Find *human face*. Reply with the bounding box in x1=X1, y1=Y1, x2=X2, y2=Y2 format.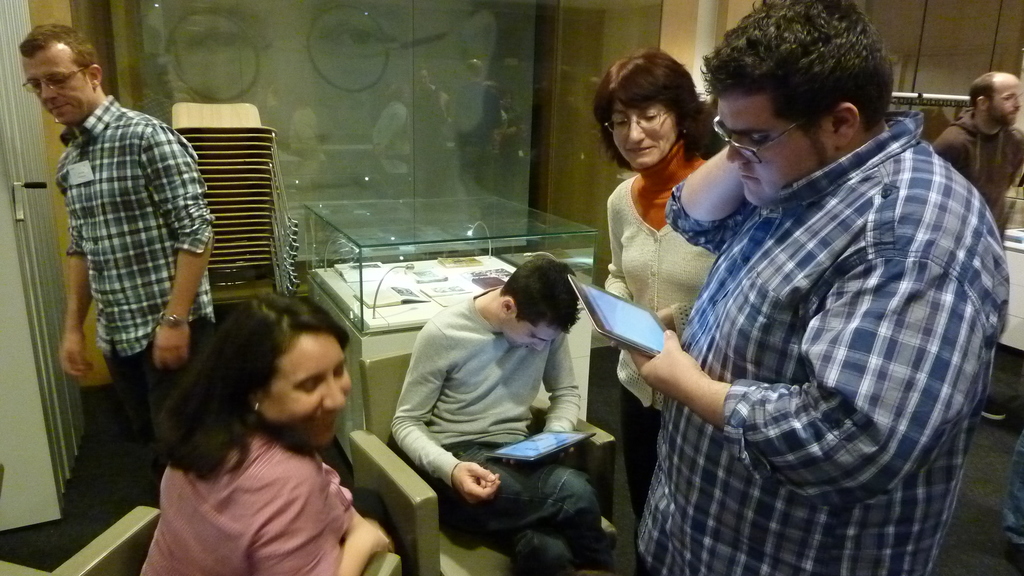
x1=612, y1=105, x2=683, y2=161.
